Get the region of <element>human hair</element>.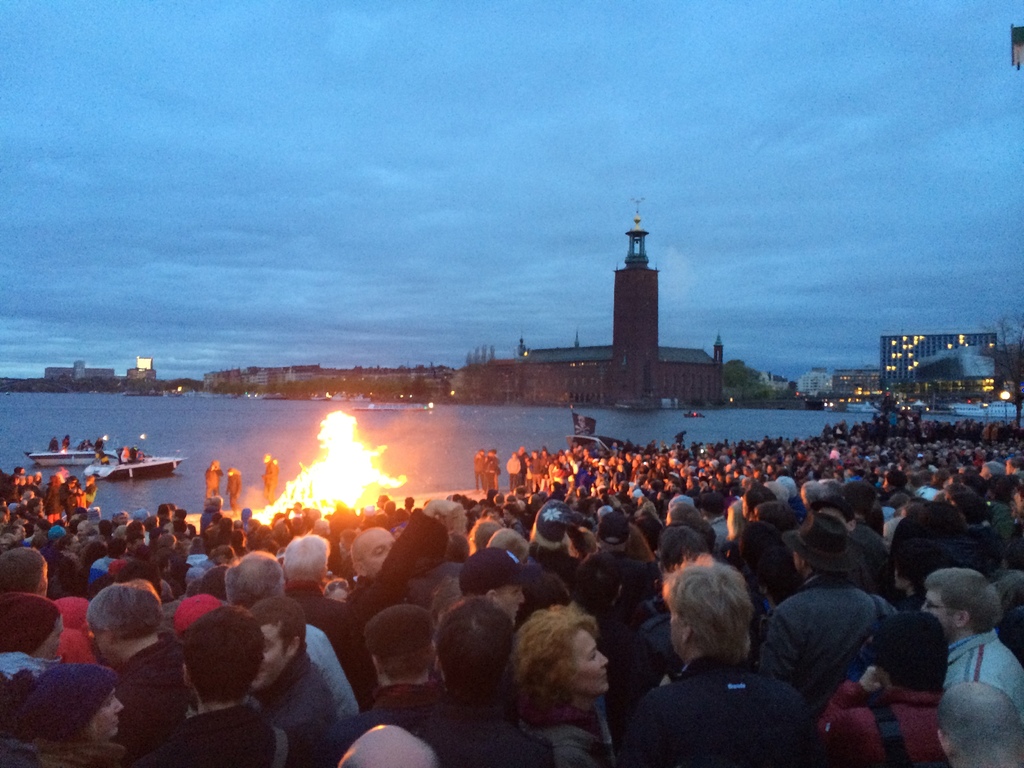
x1=490 y1=524 x2=536 y2=570.
